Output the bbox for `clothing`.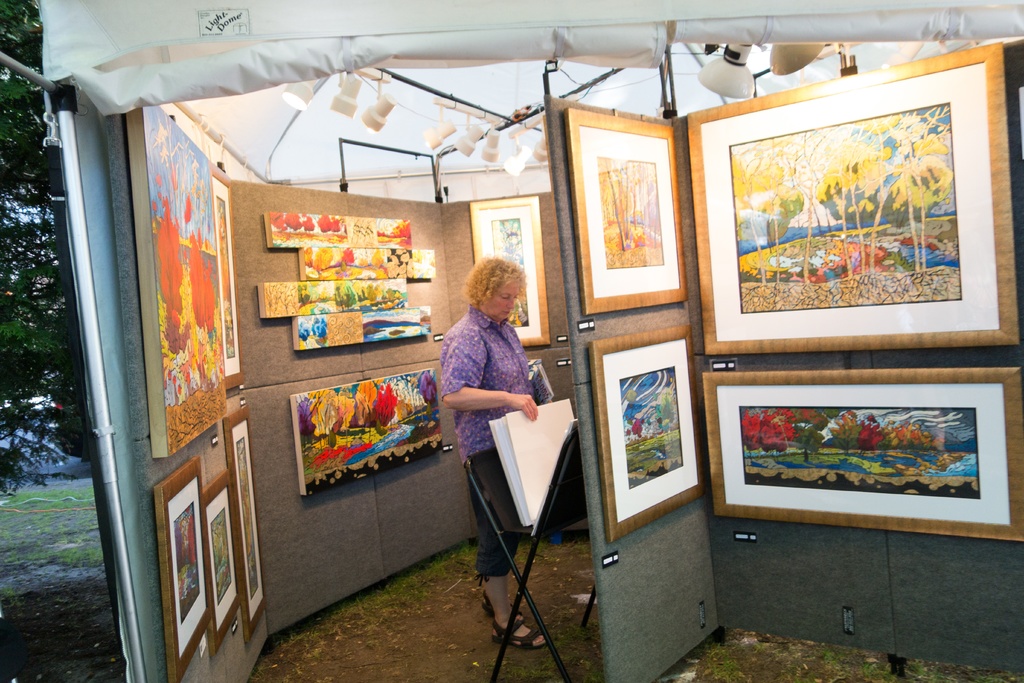
locate(435, 290, 551, 577).
